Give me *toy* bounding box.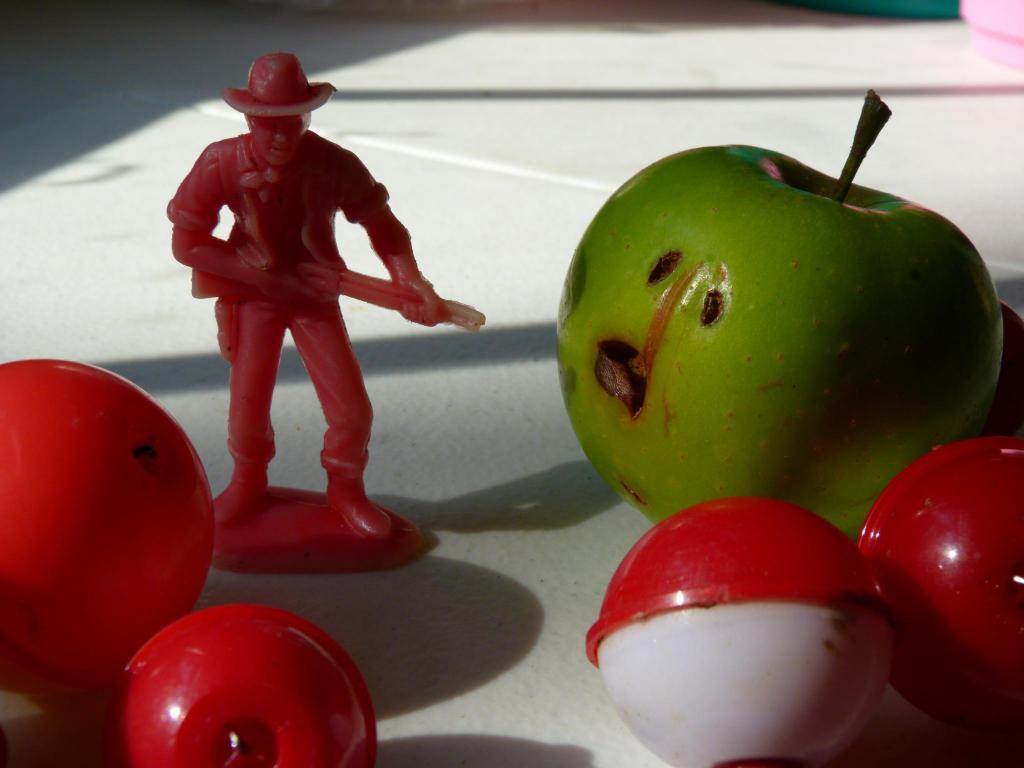
559,85,1007,524.
